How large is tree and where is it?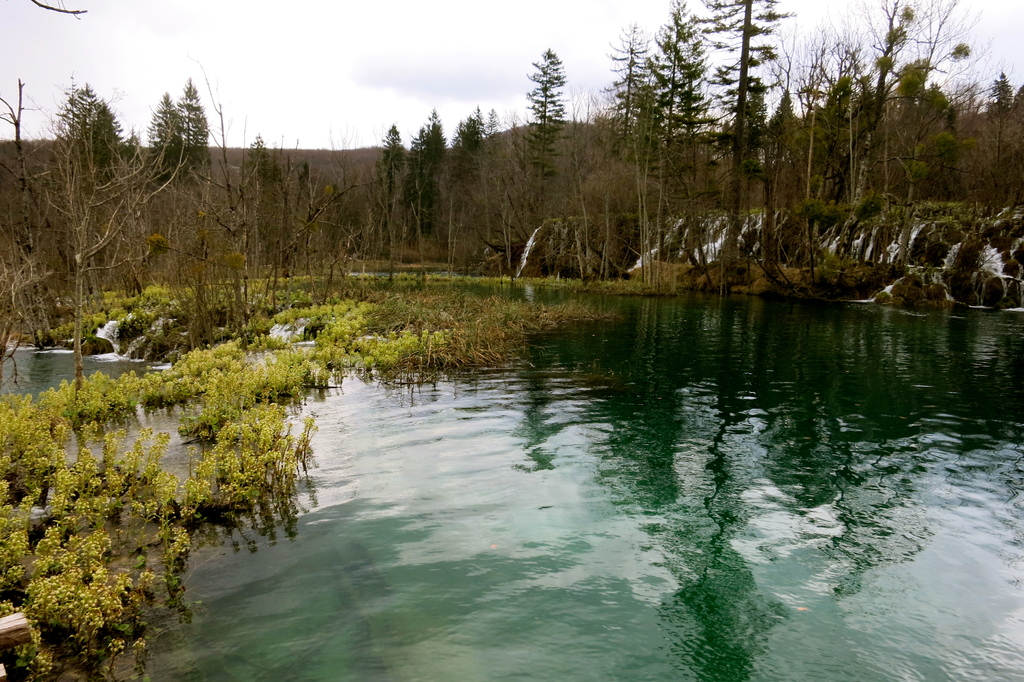
Bounding box: <region>687, 0, 806, 292</region>.
